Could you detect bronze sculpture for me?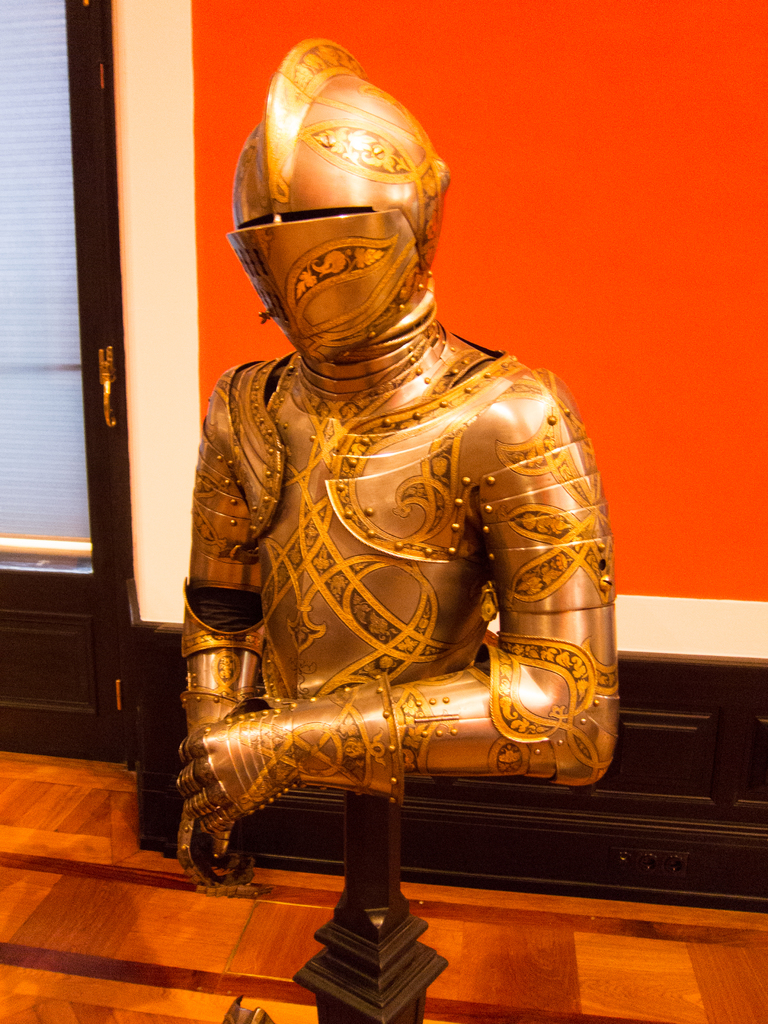
Detection result: <region>218, 18, 563, 746</region>.
